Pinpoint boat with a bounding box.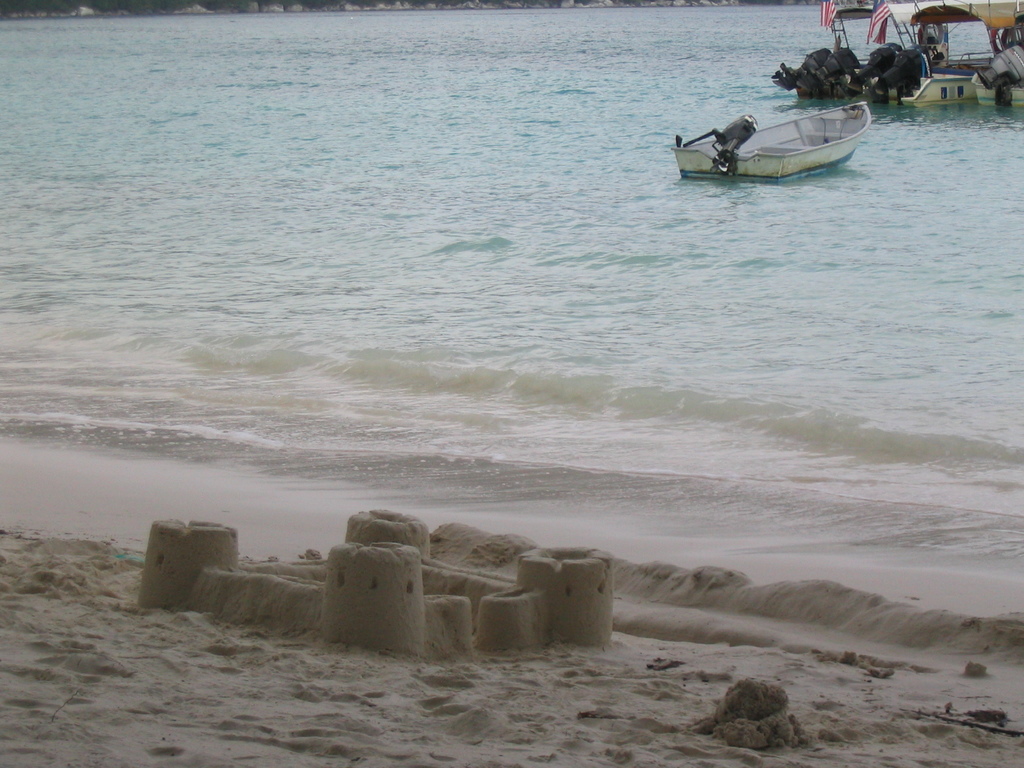
[828, 0, 956, 109].
